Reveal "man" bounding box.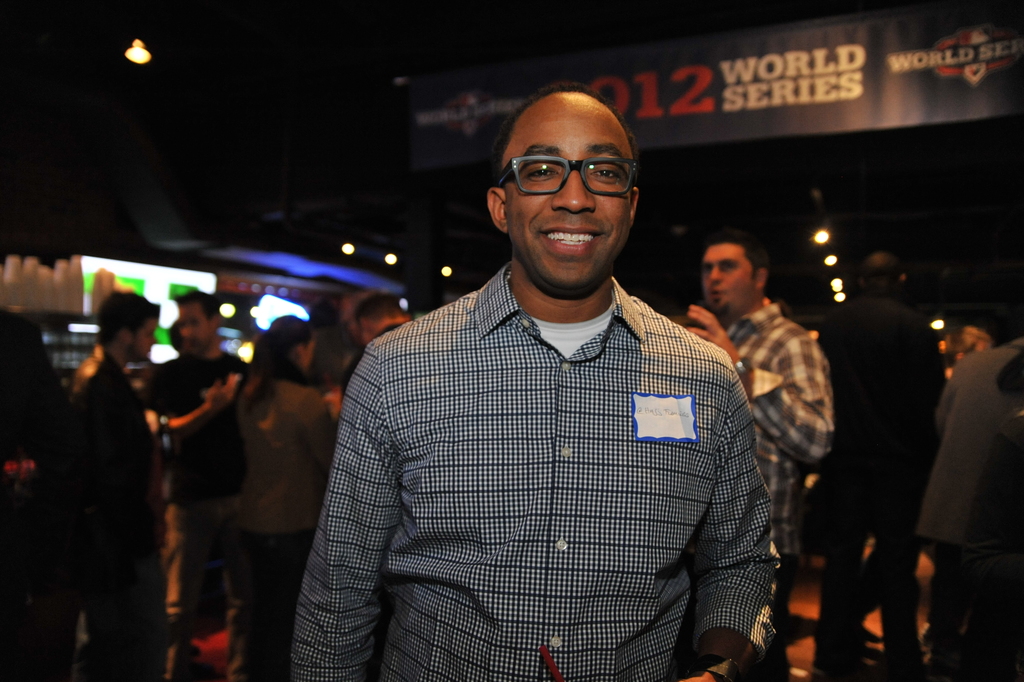
Revealed: left=145, top=289, right=253, bottom=632.
